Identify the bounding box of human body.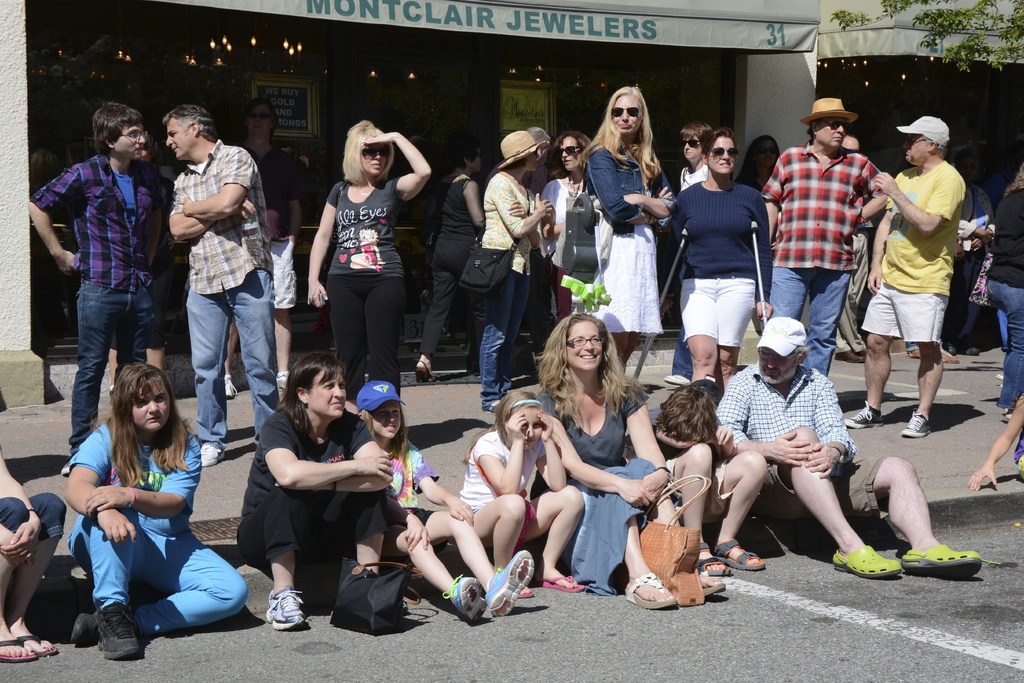
box=[30, 101, 168, 451].
